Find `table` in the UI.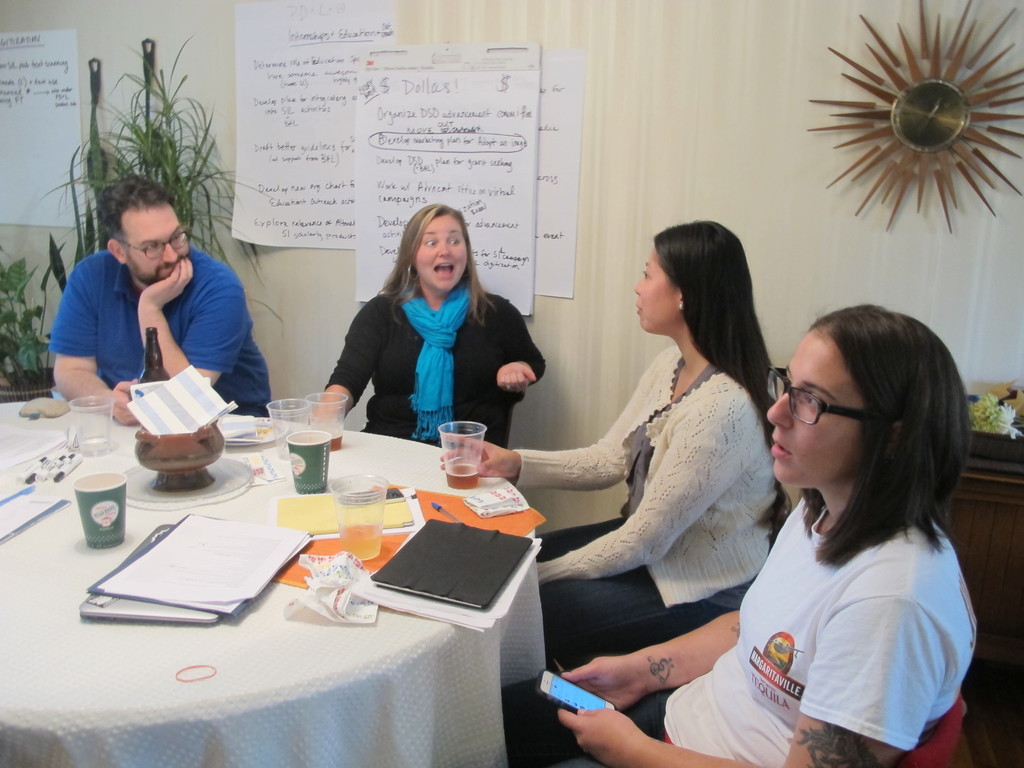
UI element at [left=40, top=391, right=582, bottom=672].
